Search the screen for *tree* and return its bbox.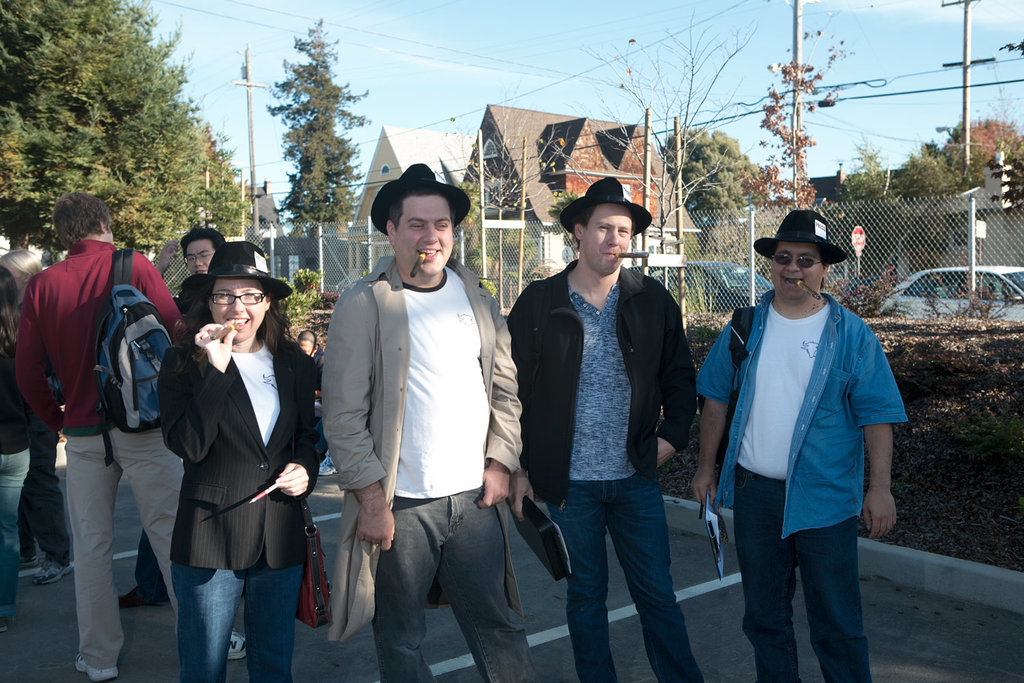
Found: (836,131,899,208).
